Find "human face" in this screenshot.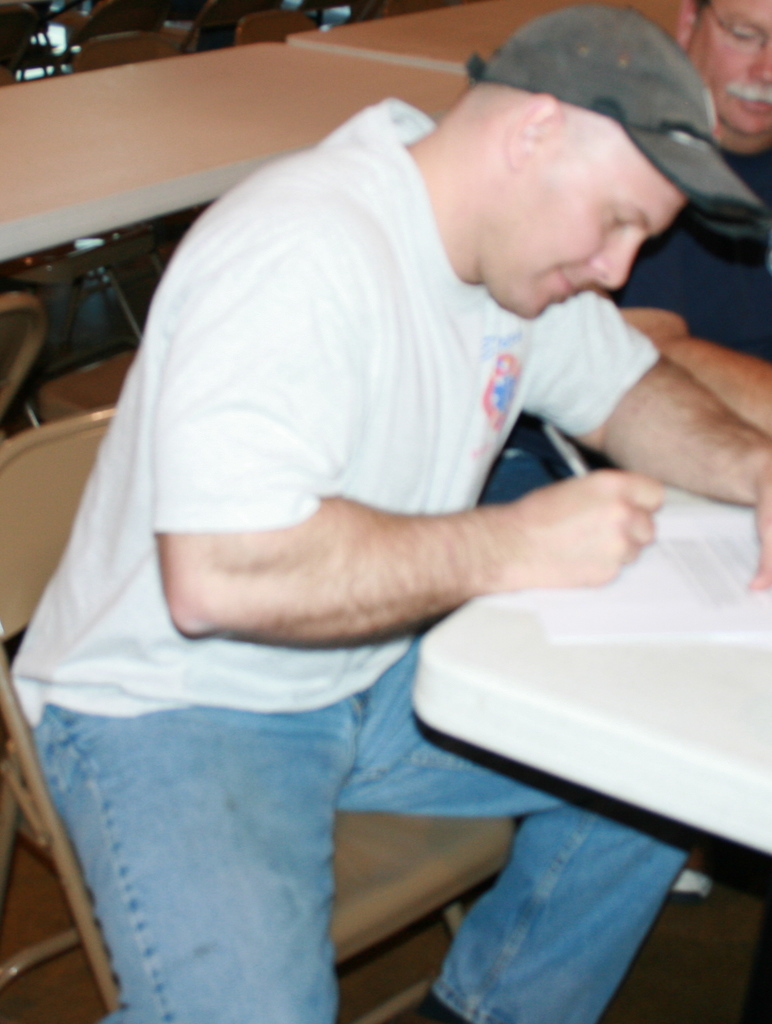
The bounding box for "human face" is crop(686, 0, 771, 140).
